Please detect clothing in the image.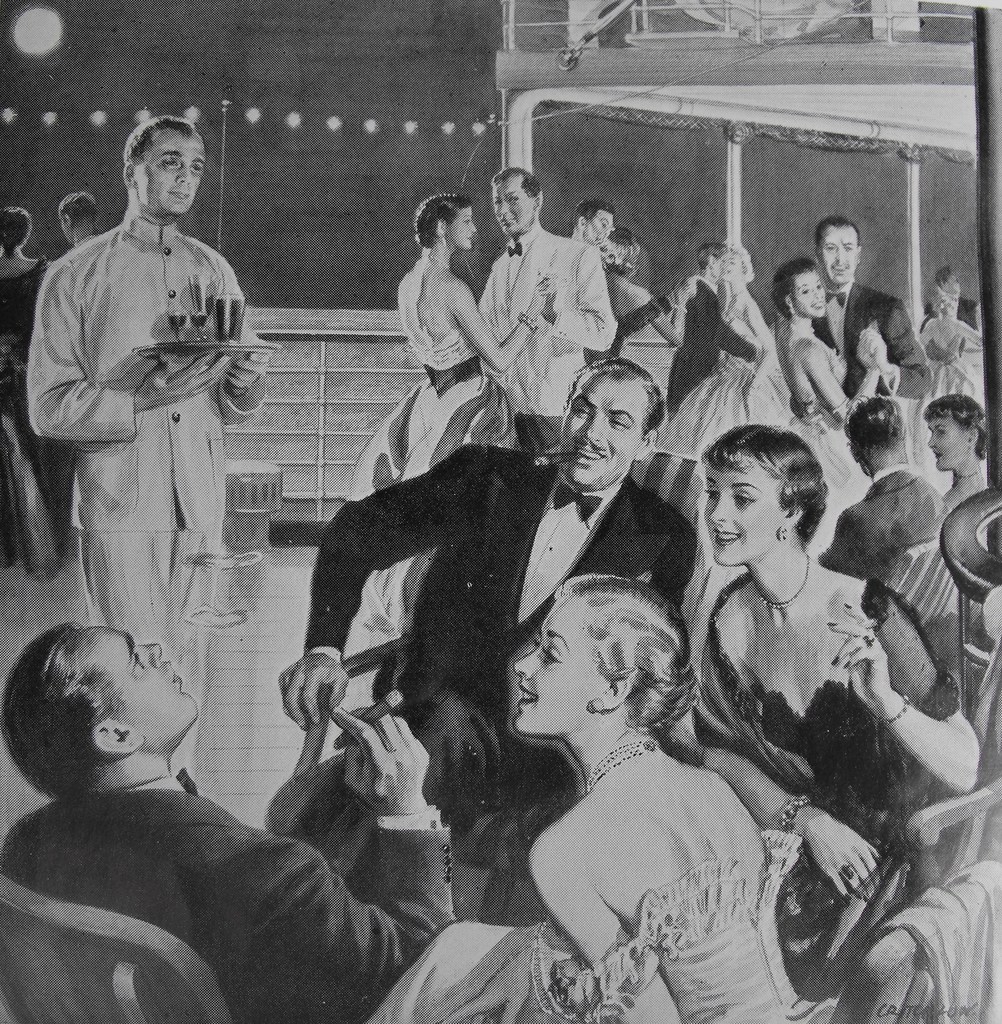
<bbox>24, 206, 269, 778</bbox>.
